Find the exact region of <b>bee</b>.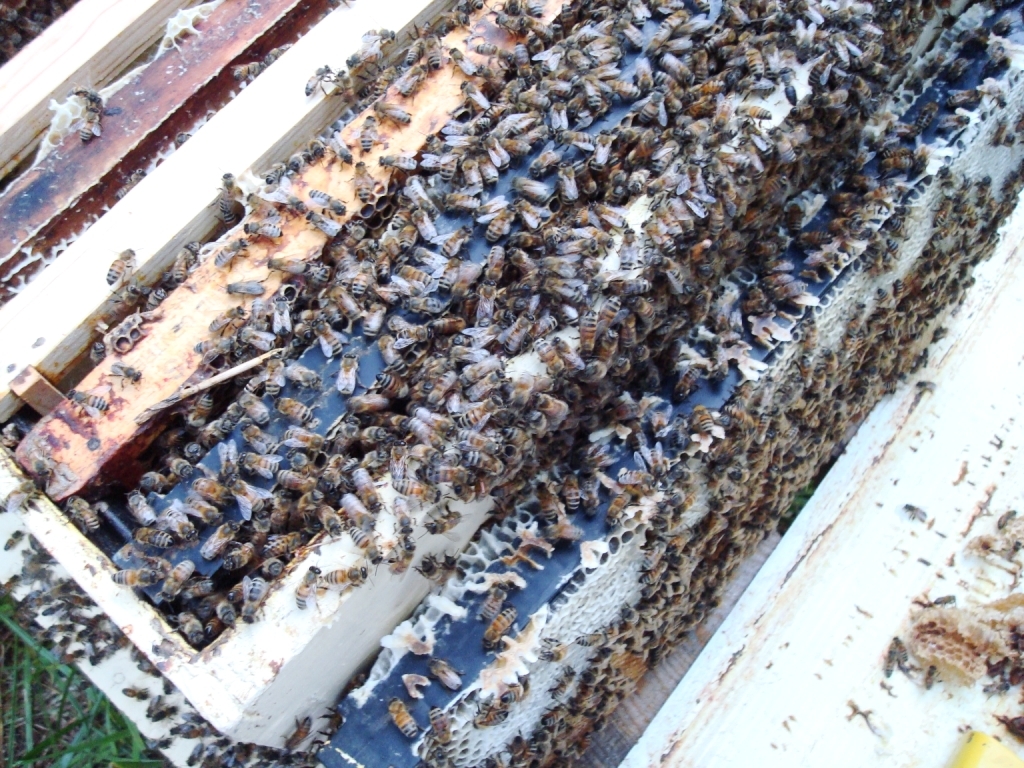
Exact region: <box>541,480,561,522</box>.
